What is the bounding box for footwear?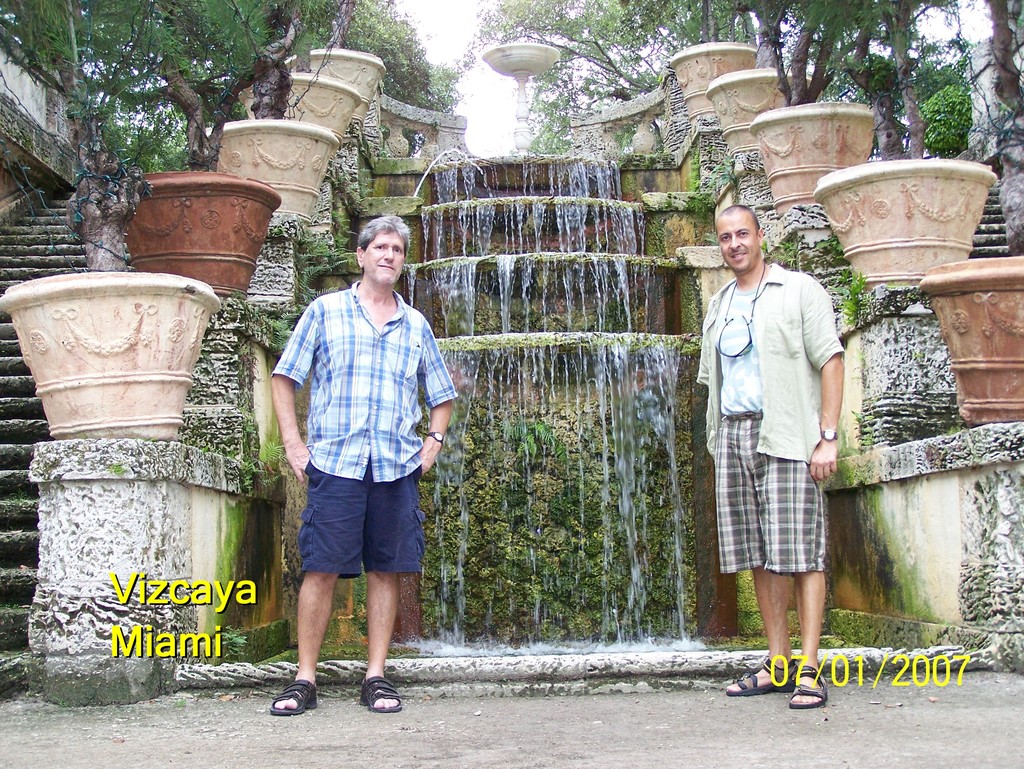
[x1=353, y1=670, x2=401, y2=708].
